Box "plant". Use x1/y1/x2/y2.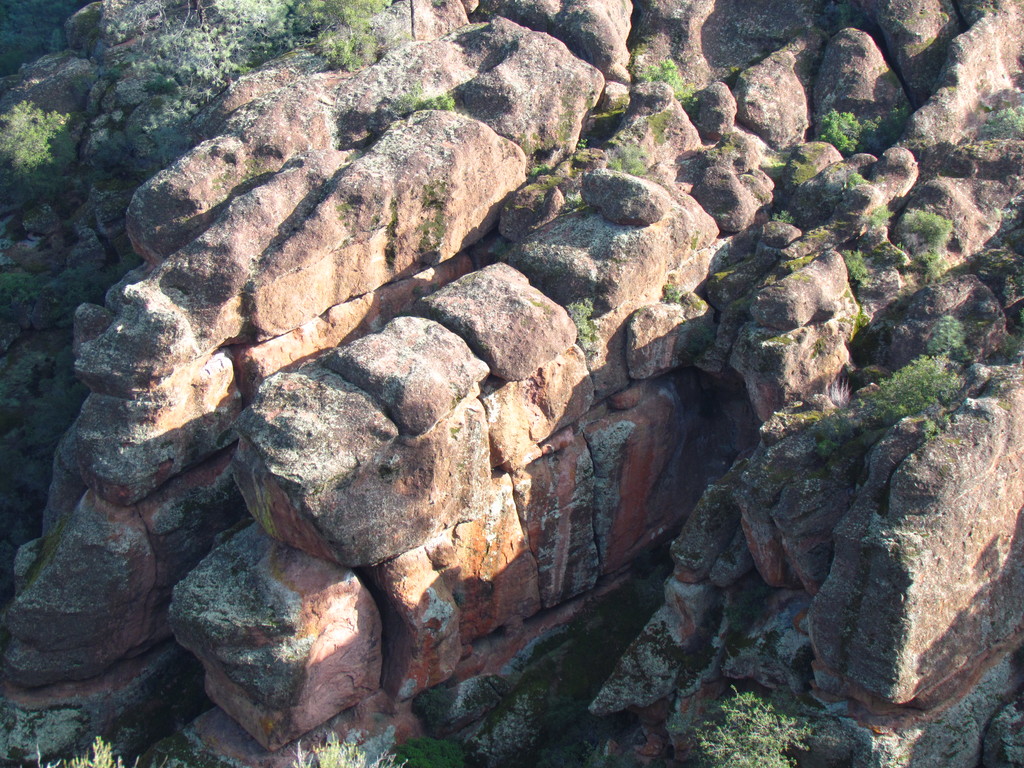
389/735/471/767.
